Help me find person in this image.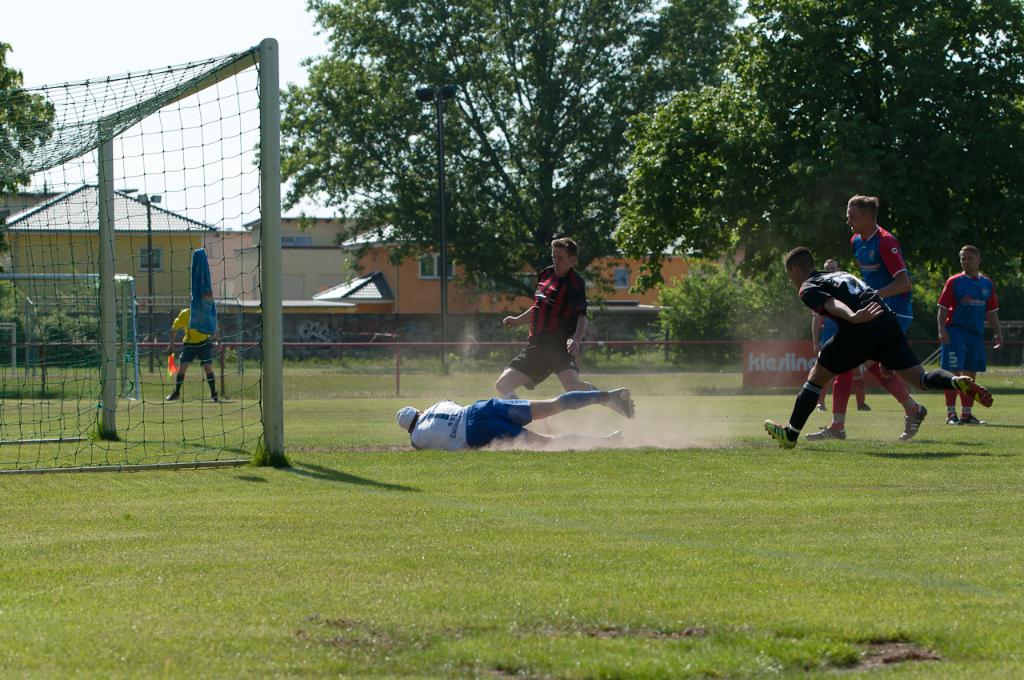
Found it: 802 198 924 452.
